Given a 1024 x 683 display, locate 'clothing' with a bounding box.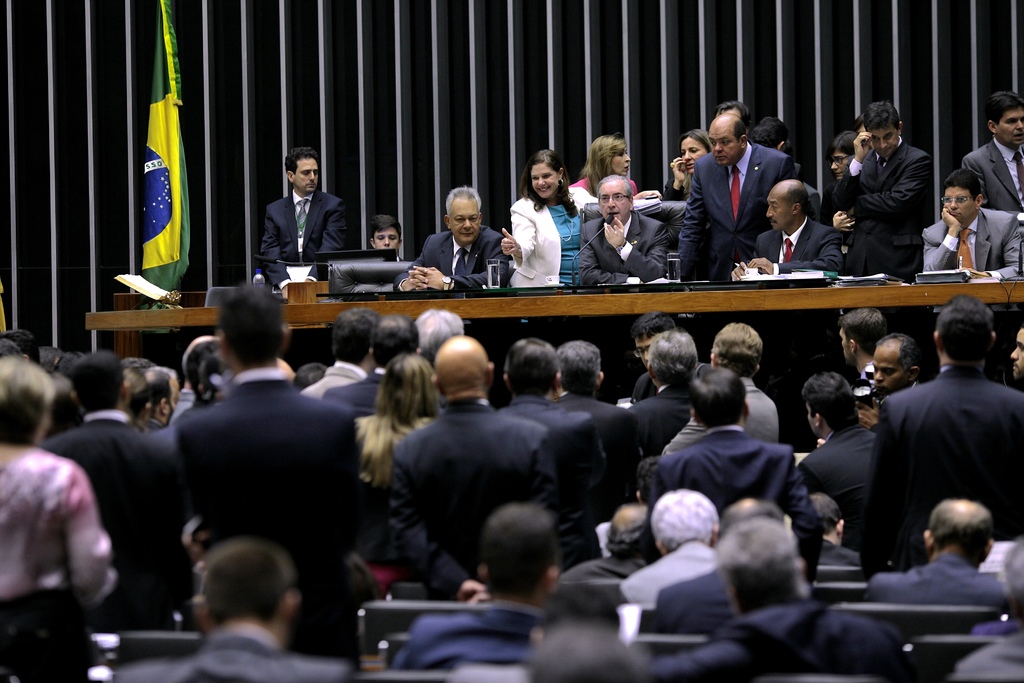
Located: x1=963, y1=139, x2=1023, y2=217.
